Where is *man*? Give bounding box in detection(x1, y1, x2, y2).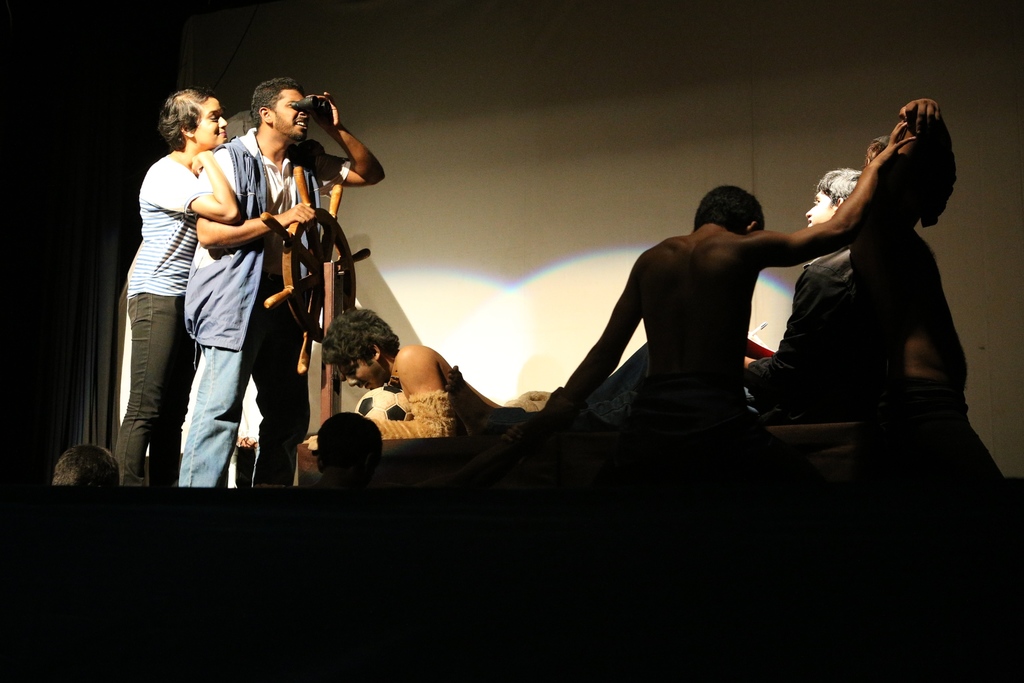
detection(158, 90, 356, 488).
